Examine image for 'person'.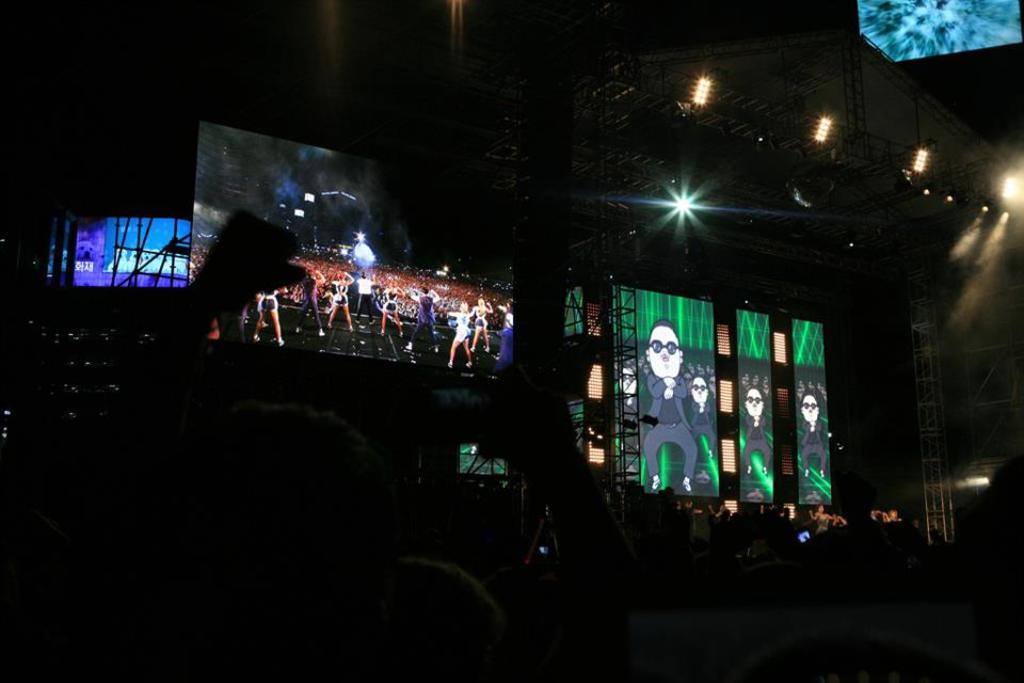
Examination result: box=[297, 267, 332, 342].
